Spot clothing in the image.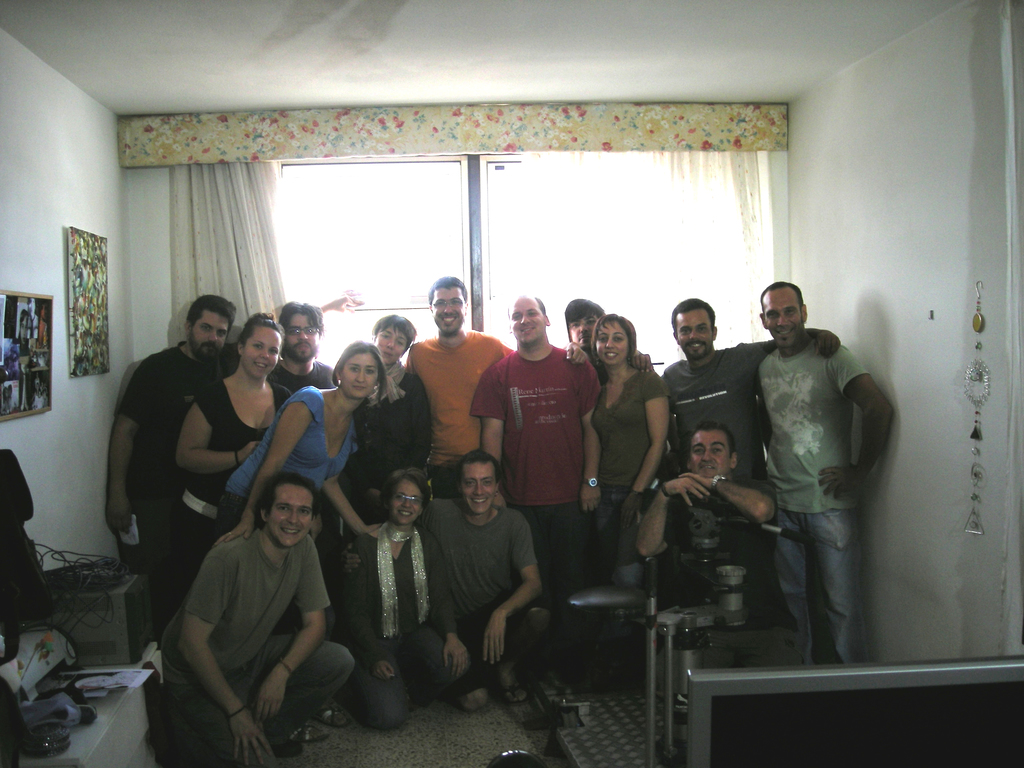
clothing found at bbox=(263, 360, 337, 401).
